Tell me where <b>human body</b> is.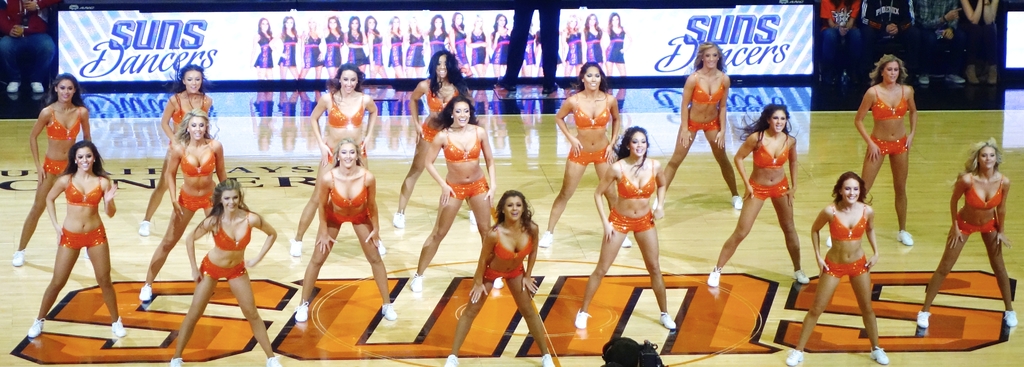
<b>human body</b> is at box(413, 89, 493, 287).
